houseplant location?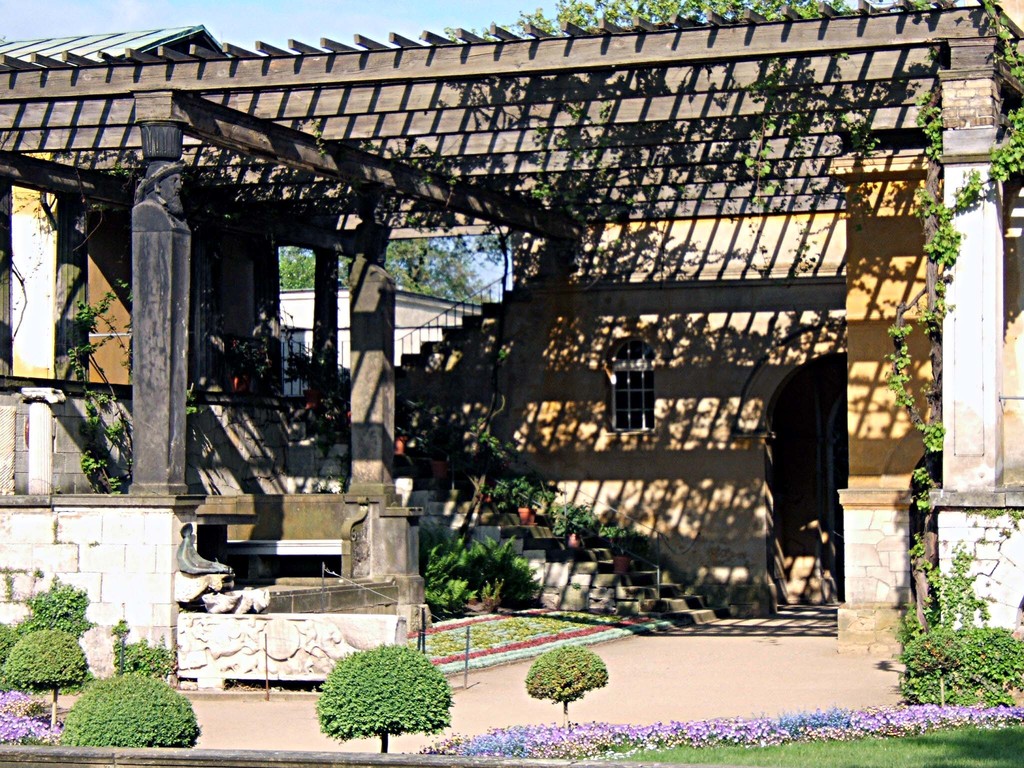
l=548, t=502, r=600, b=544
